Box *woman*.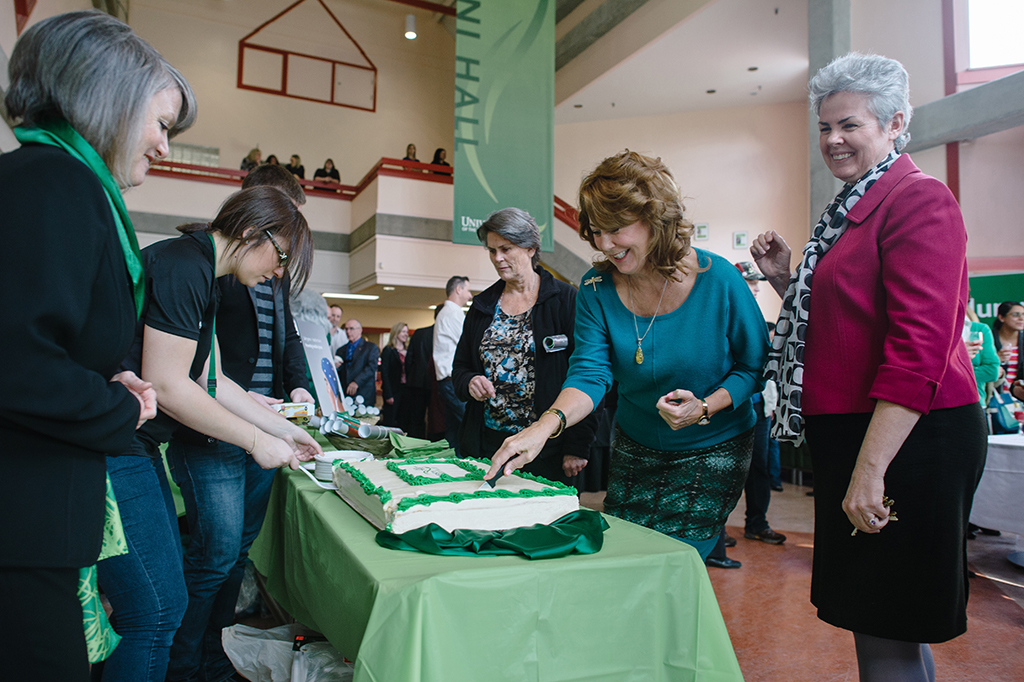
rect(437, 142, 451, 169).
